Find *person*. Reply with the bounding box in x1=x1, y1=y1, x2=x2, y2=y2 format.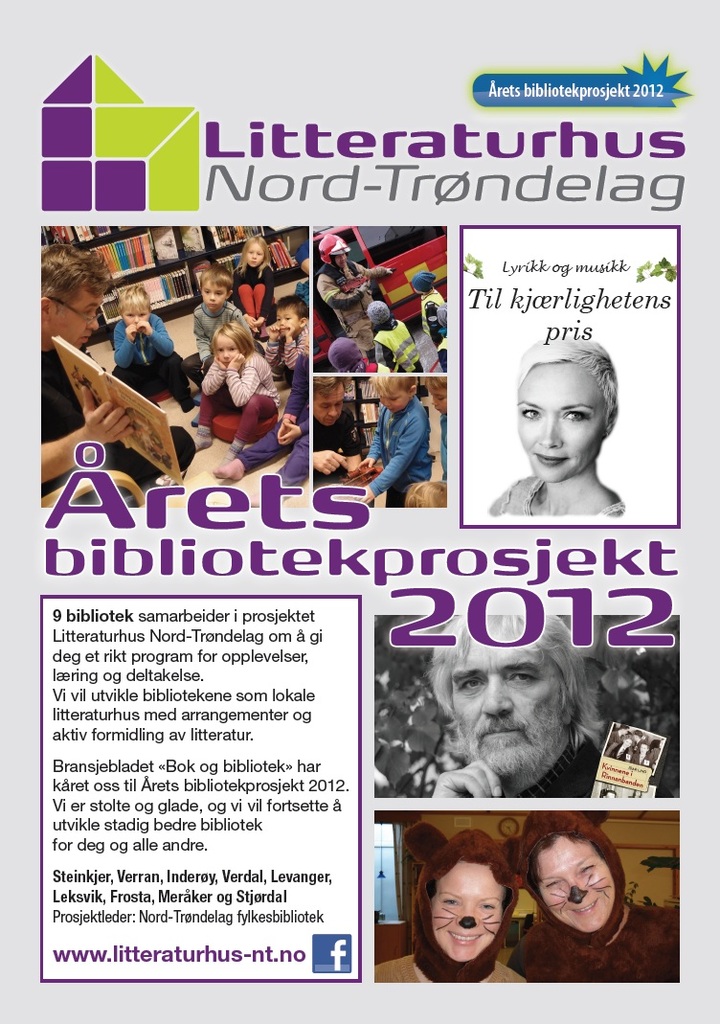
x1=353, y1=358, x2=432, y2=514.
